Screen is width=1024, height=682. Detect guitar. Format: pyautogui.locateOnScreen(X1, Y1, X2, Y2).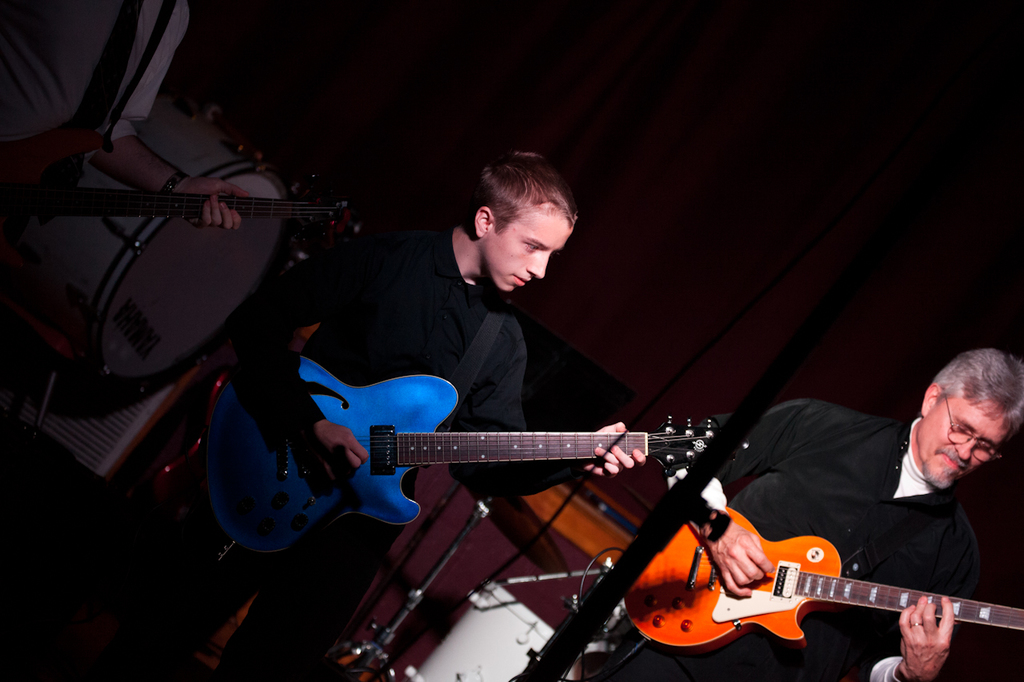
pyautogui.locateOnScreen(0, 155, 374, 261).
